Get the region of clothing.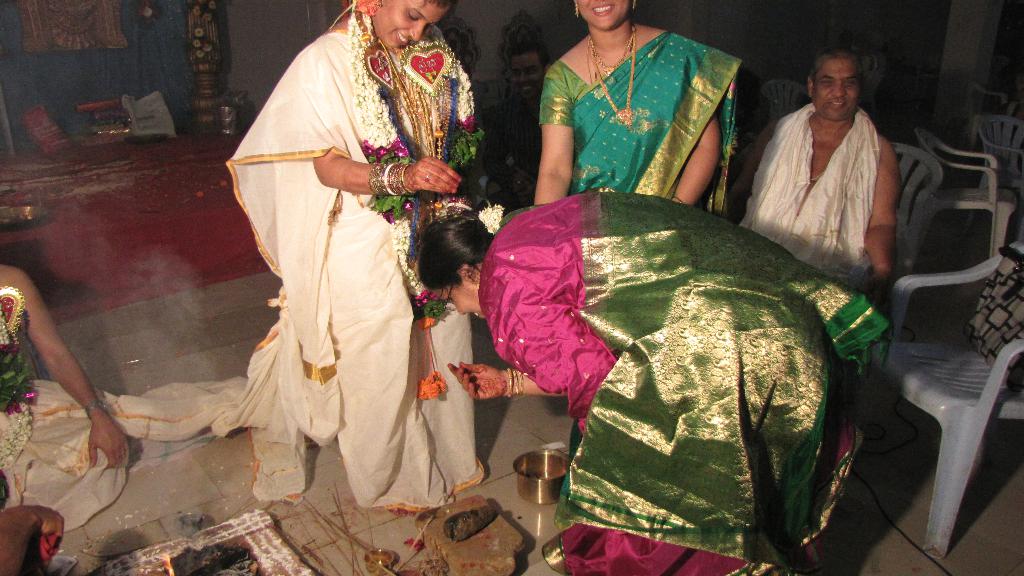
<region>474, 188, 888, 574</region>.
